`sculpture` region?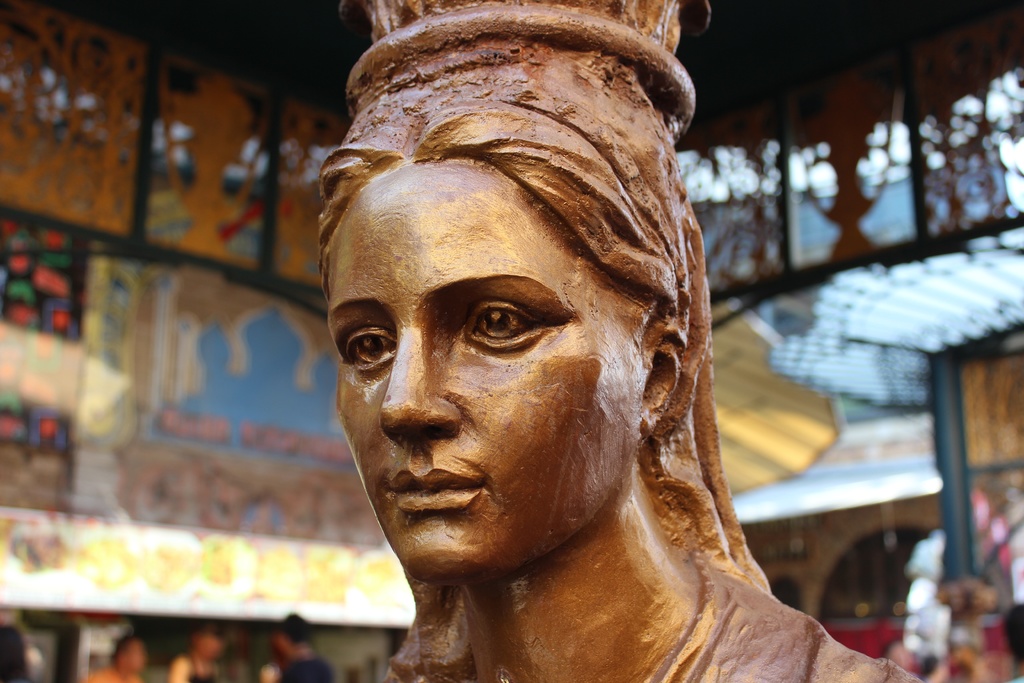
314, 44, 867, 677
